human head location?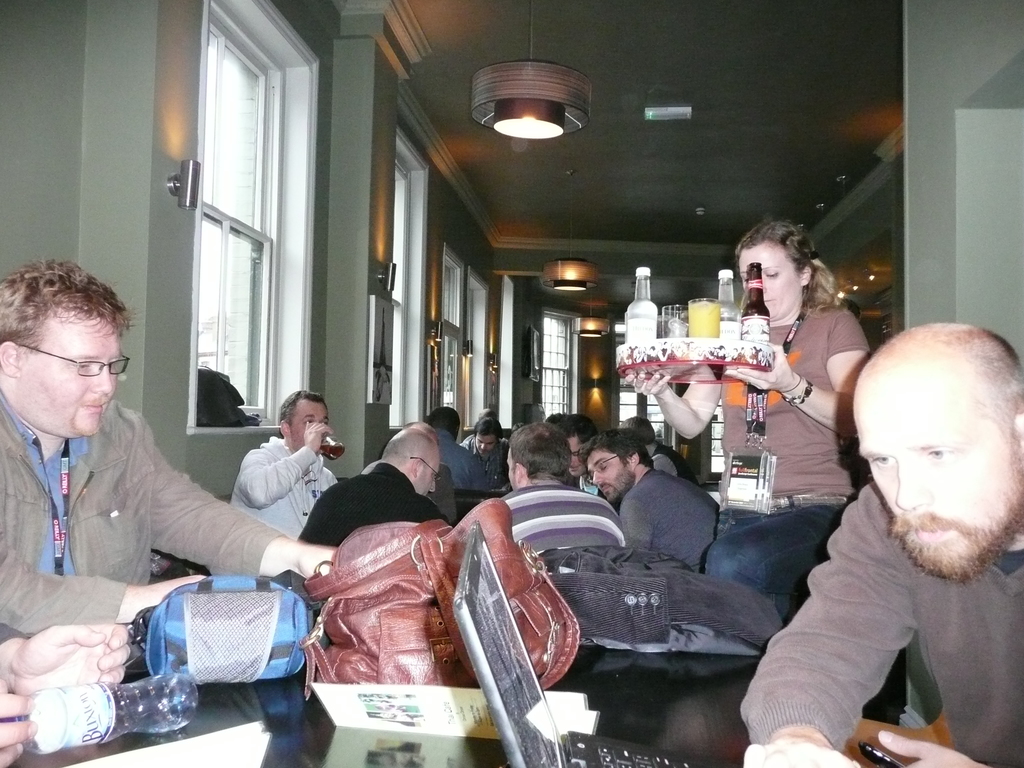
bbox(472, 417, 501, 456)
